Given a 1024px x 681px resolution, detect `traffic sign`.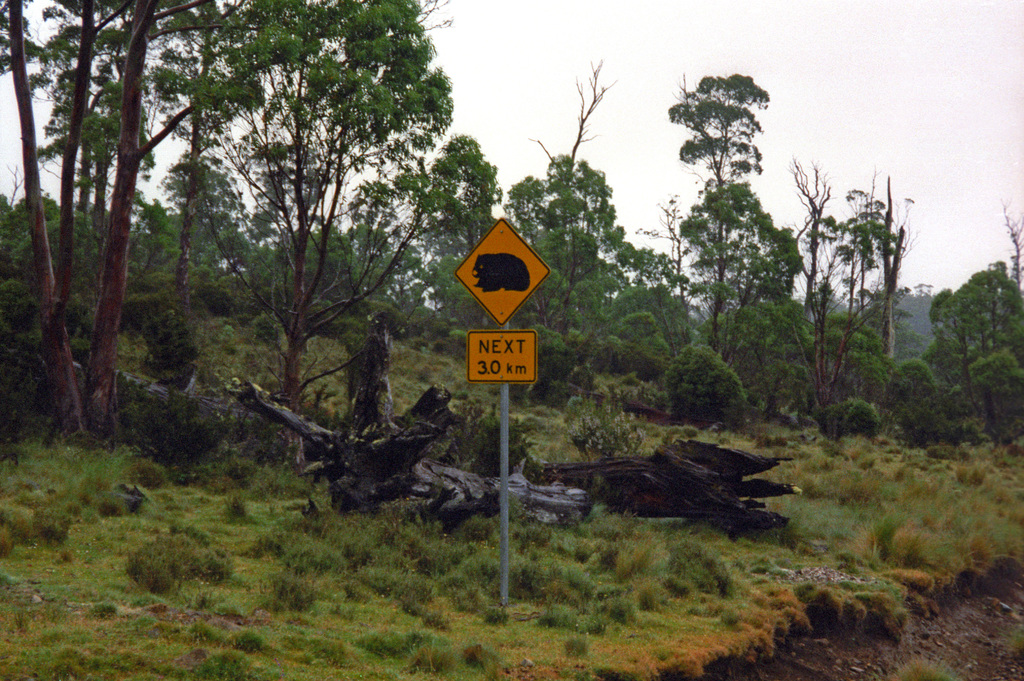
bbox(458, 216, 545, 324).
